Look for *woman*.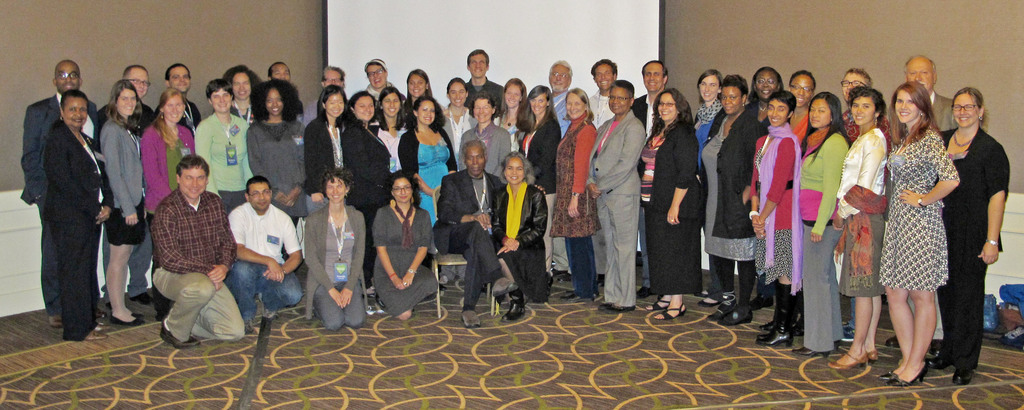
Found: Rect(743, 89, 801, 347).
